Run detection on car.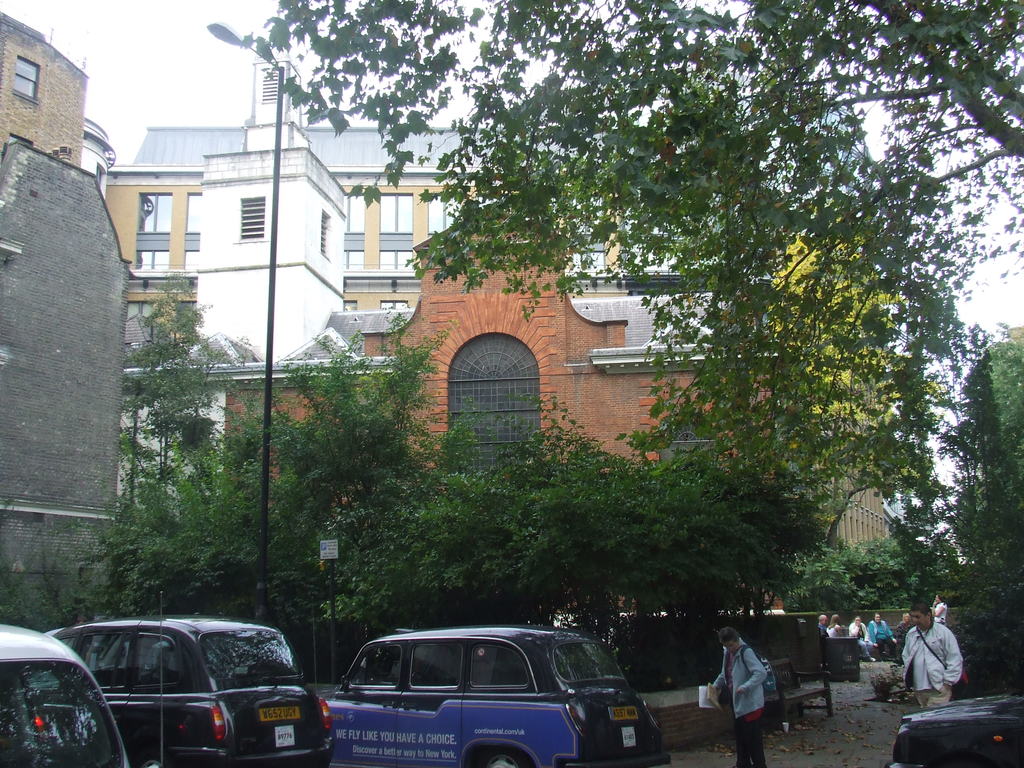
Result: 886:698:1023:767.
